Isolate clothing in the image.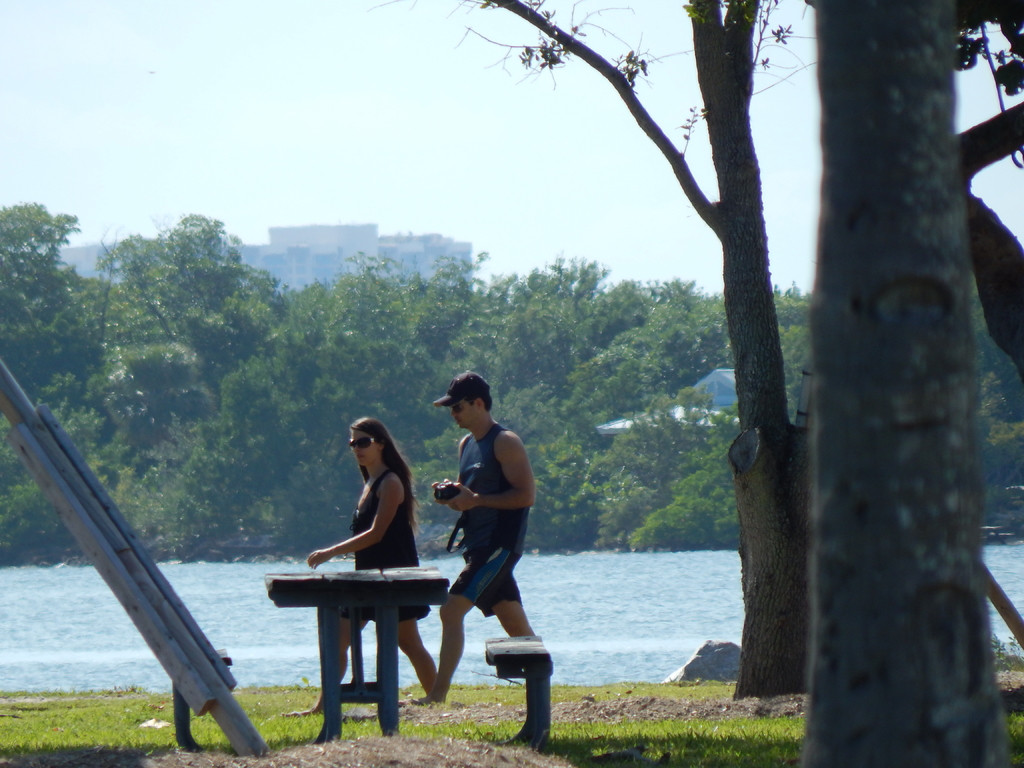
Isolated region: box=[434, 406, 524, 627].
